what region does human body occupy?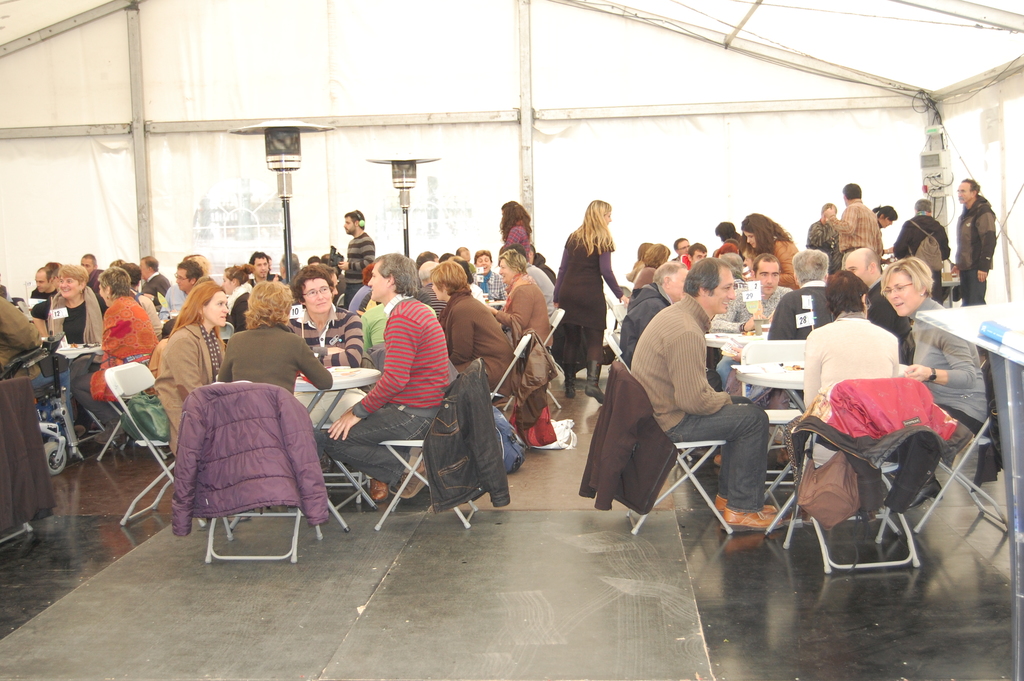
Rect(483, 253, 551, 359).
